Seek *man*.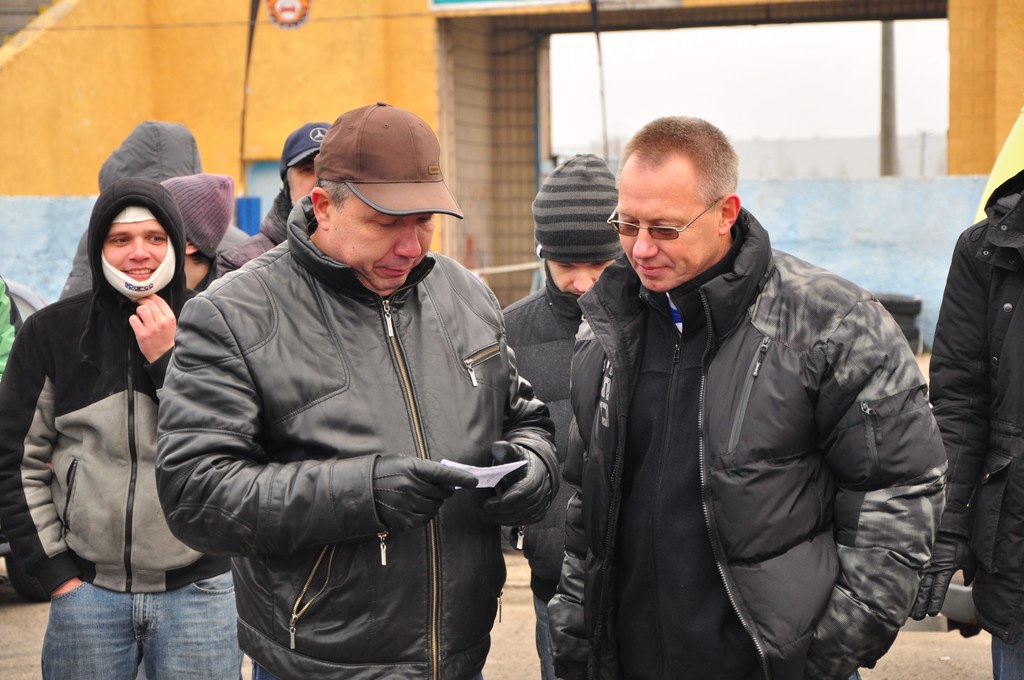
(left=545, top=115, right=951, bottom=679).
